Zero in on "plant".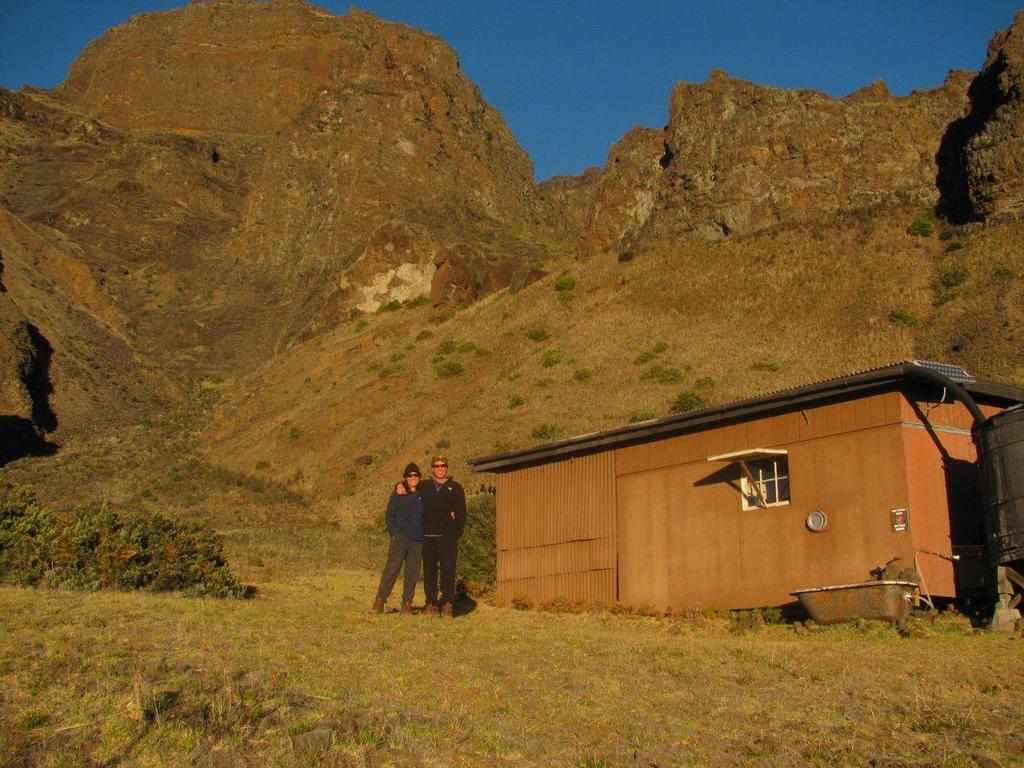
Zeroed in: region(1001, 306, 1010, 335).
